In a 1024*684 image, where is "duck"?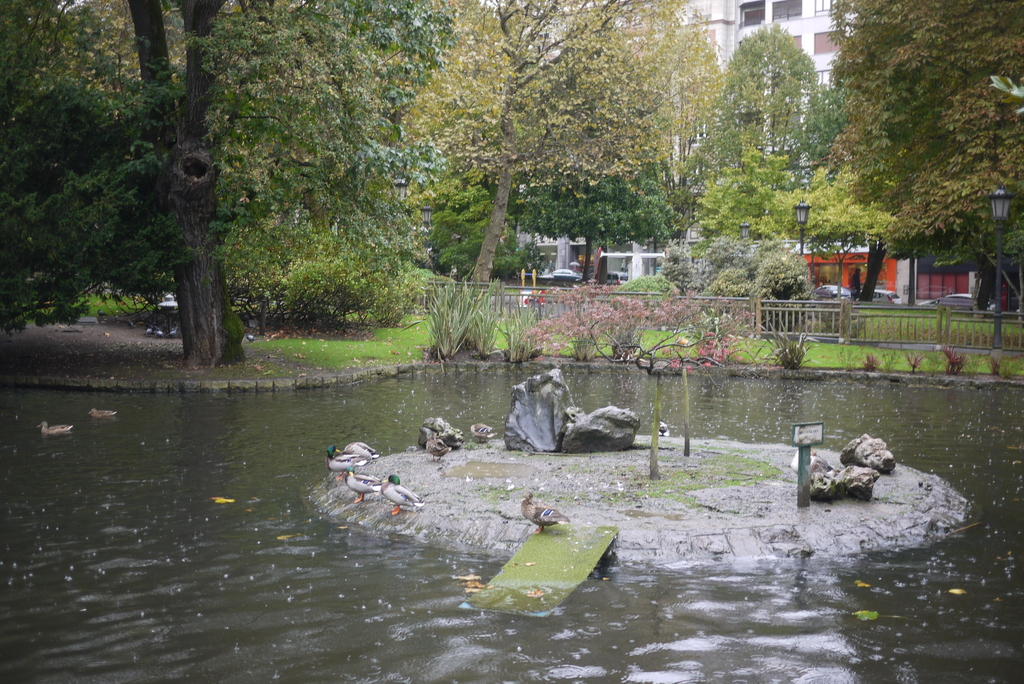
[x1=334, y1=468, x2=378, y2=505].
